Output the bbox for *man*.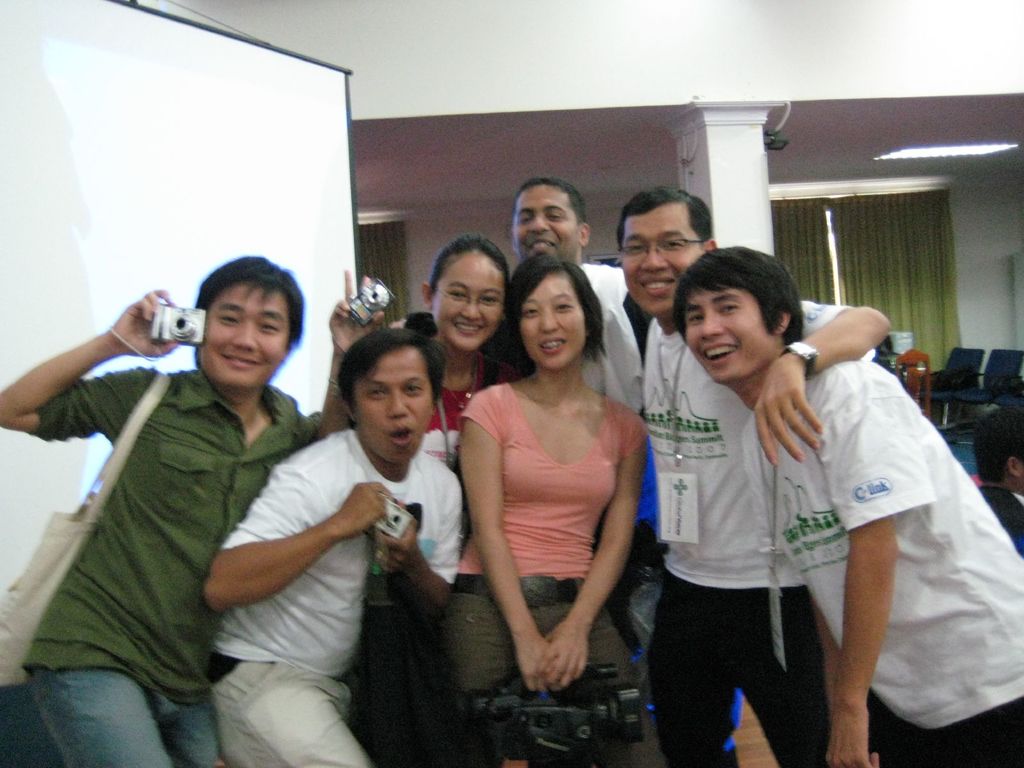
(left=0, top=254, right=324, bottom=767).
